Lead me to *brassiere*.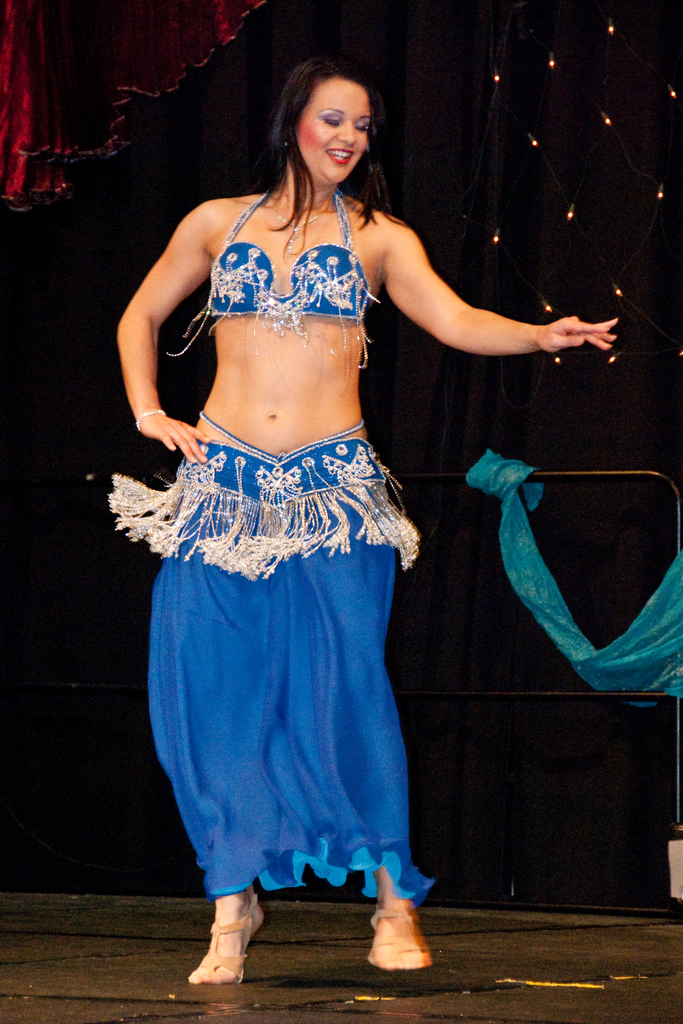
Lead to <bbox>188, 173, 390, 366</bbox>.
